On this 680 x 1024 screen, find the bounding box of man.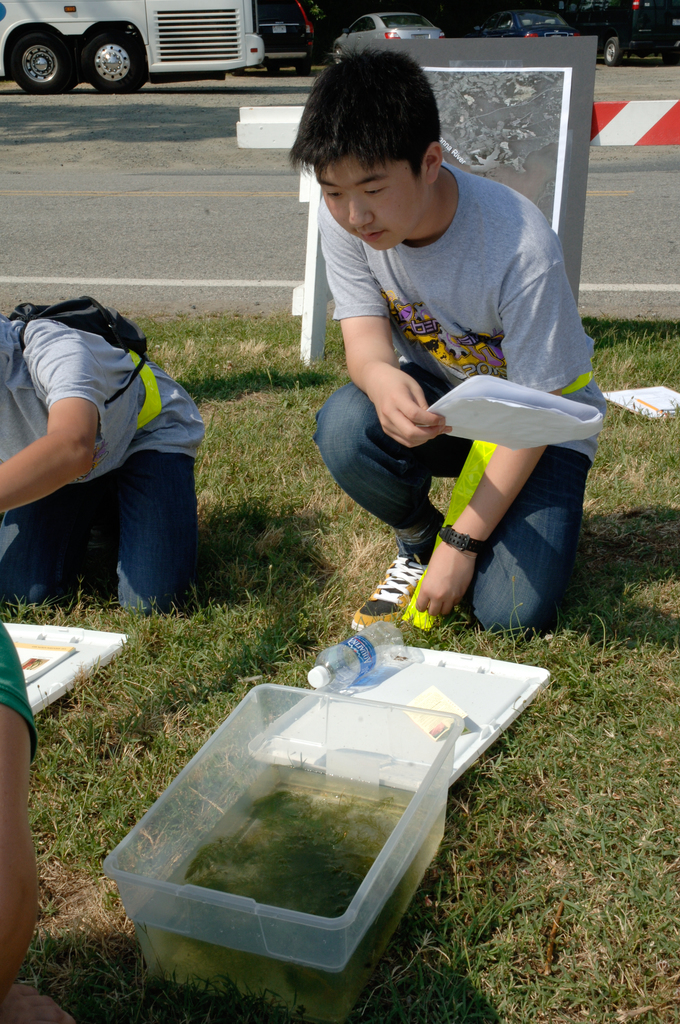
Bounding box: 287, 48, 607, 637.
